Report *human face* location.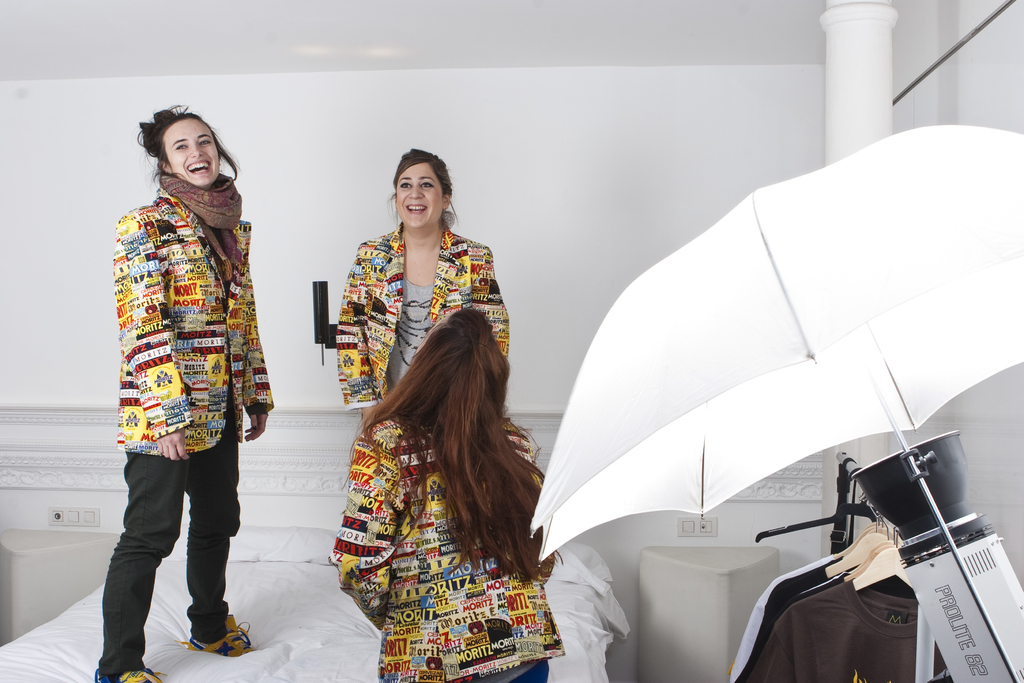
Report: <bbox>161, 117, 219, 189</bbox>.
